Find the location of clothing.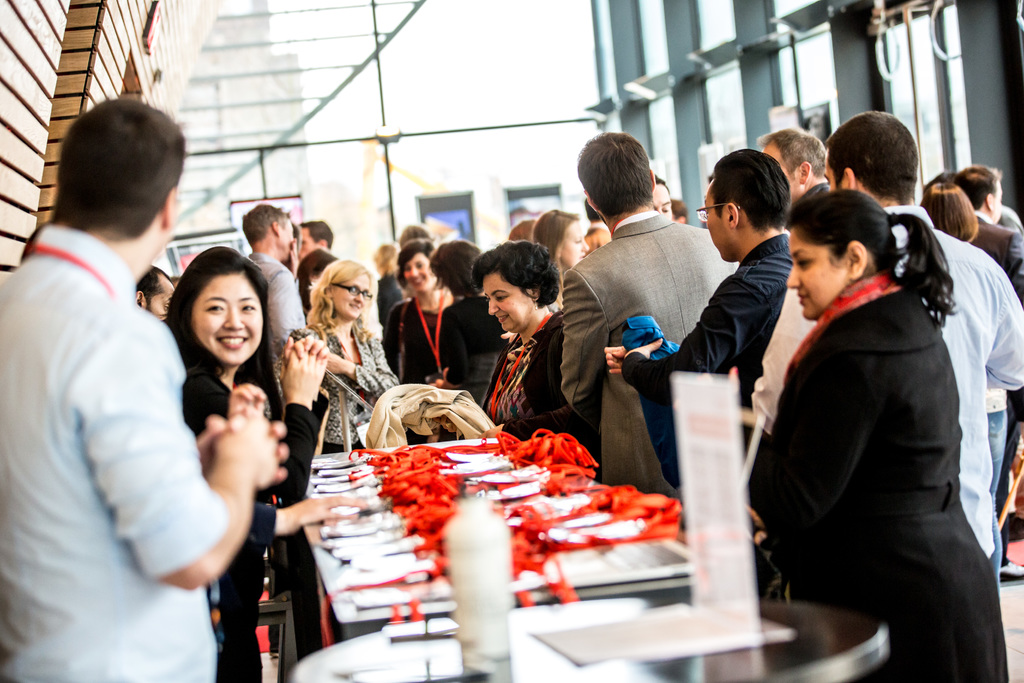
Location: bbox=[443, 283, 502, 402].
